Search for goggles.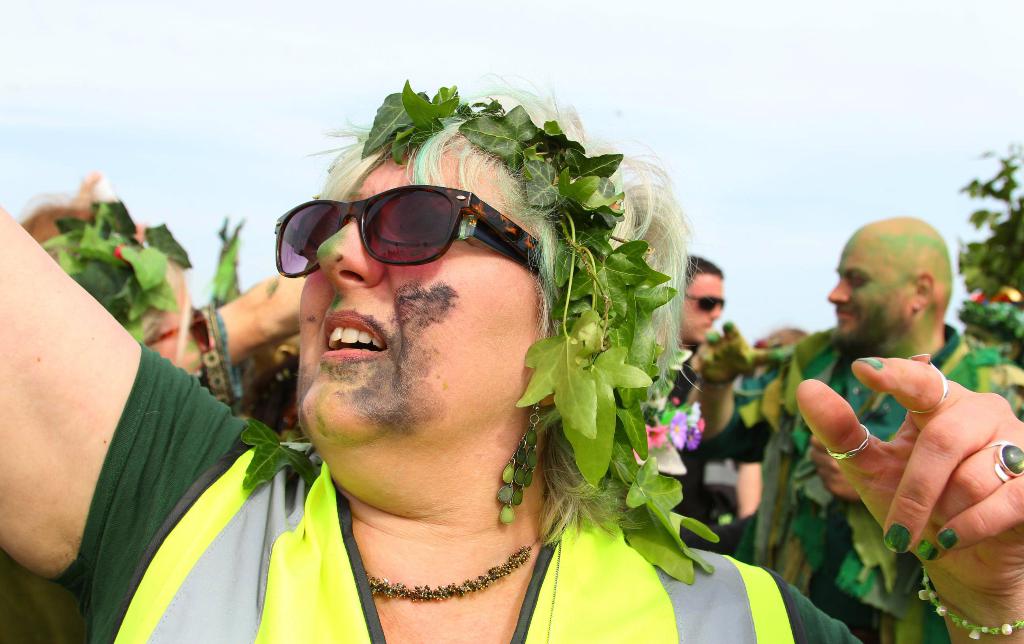
Found at {"x1": 269, "y1": 178, "x2": 535, "y2": 278}.
